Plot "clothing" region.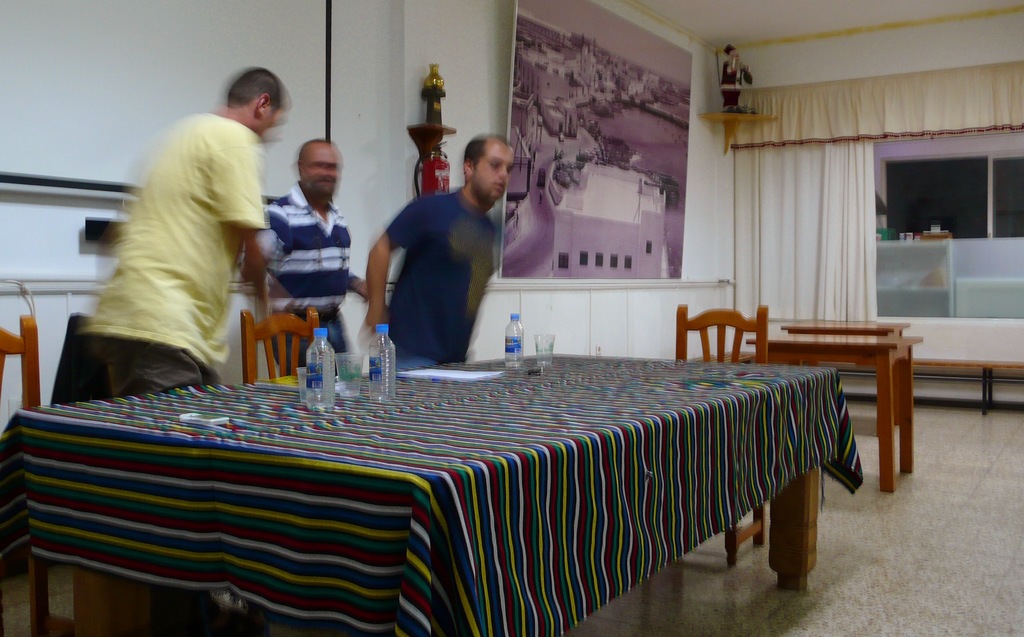
Plotted at {"x1": 380, "y1": 181, "x2": 503, "y2": 366}.
